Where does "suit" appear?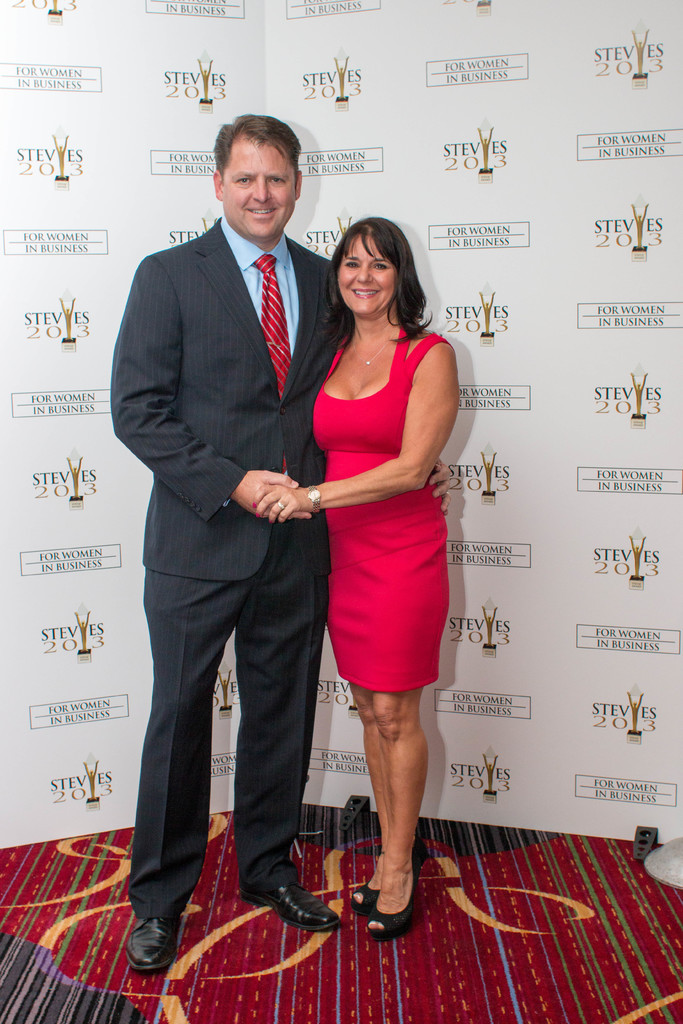
Appears at box=[114, 102, 345, 973].
